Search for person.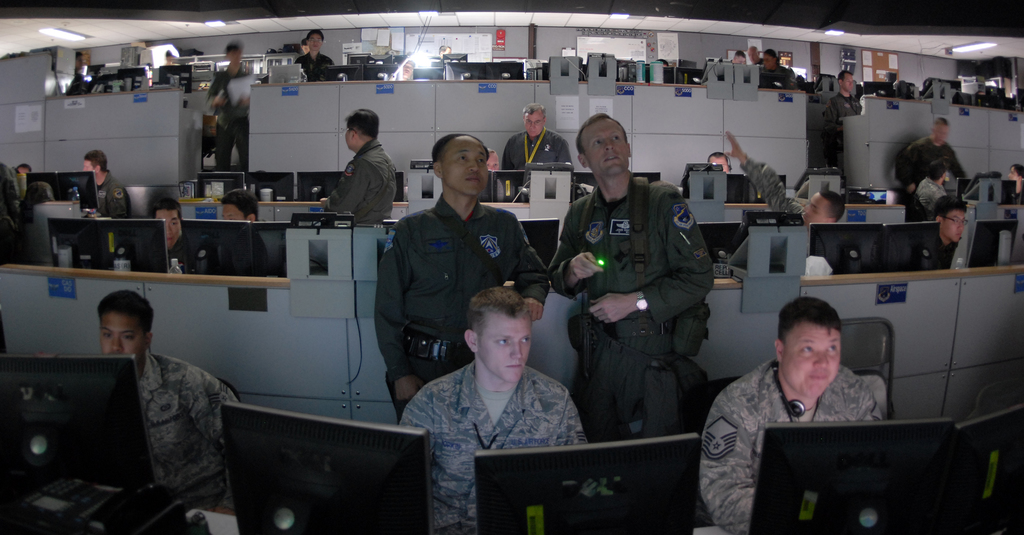
Found at (x1=15, y1=161, x2=54, y2=205).
